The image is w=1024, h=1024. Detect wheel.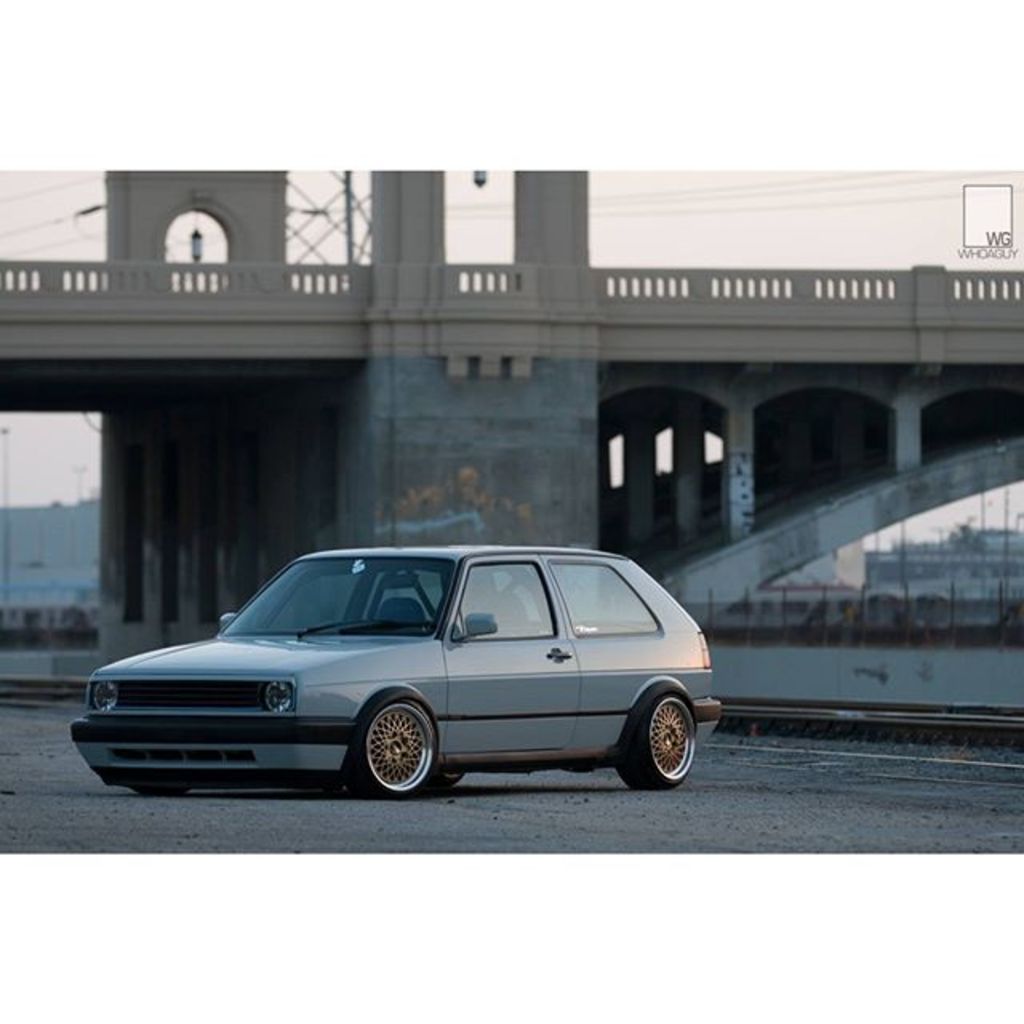
Detection: l=342, t=690, r=435, b=797.
